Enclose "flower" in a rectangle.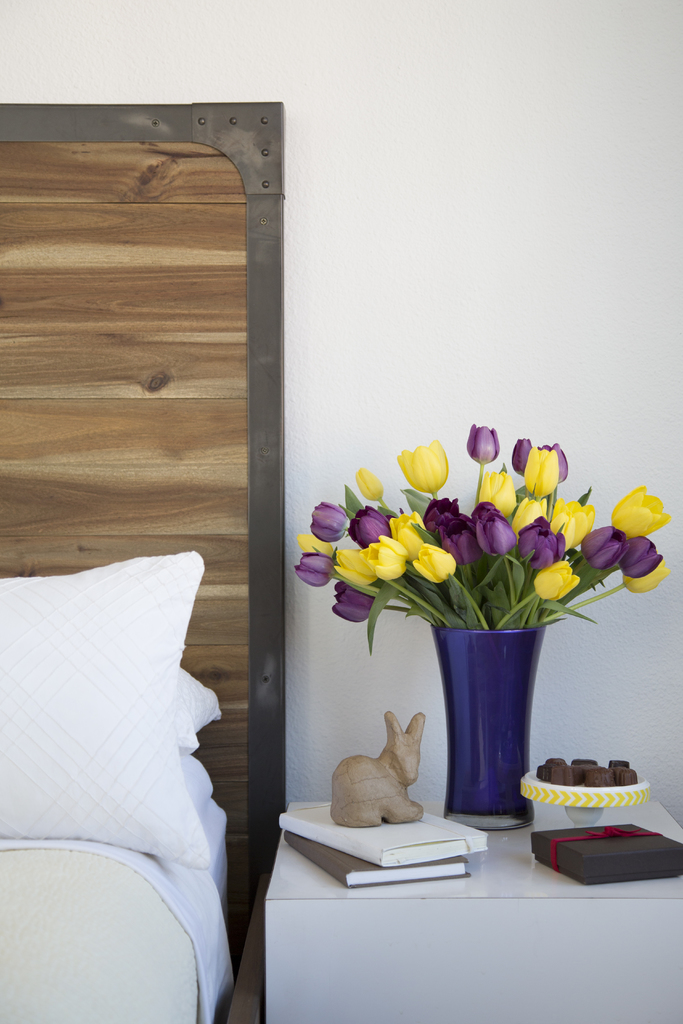
331 579 379 623.
